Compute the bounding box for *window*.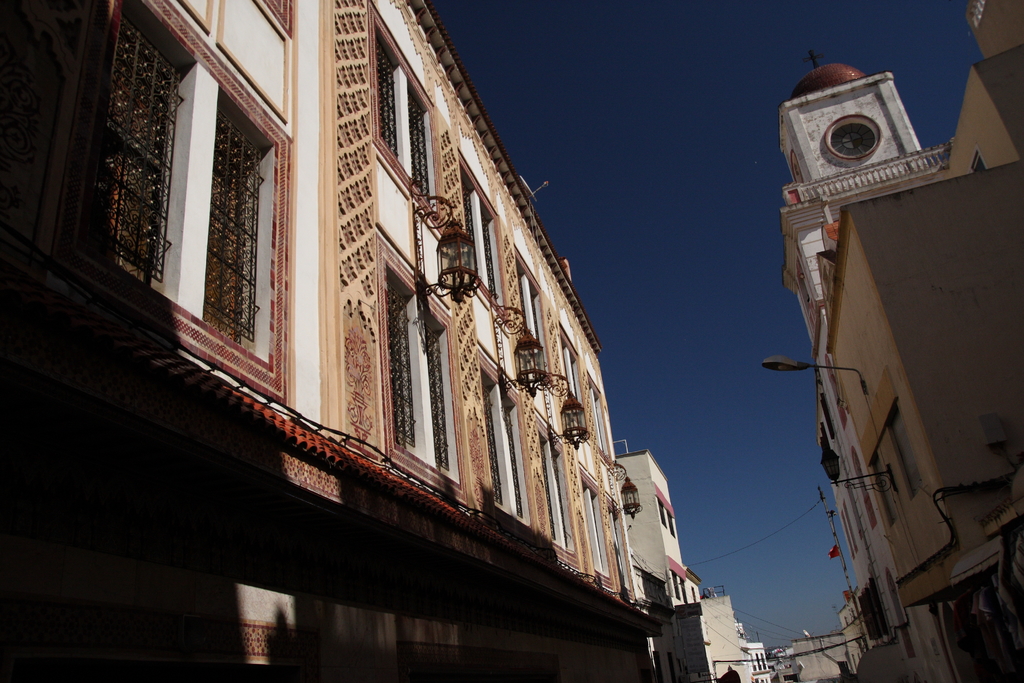
464 163 497 312.
